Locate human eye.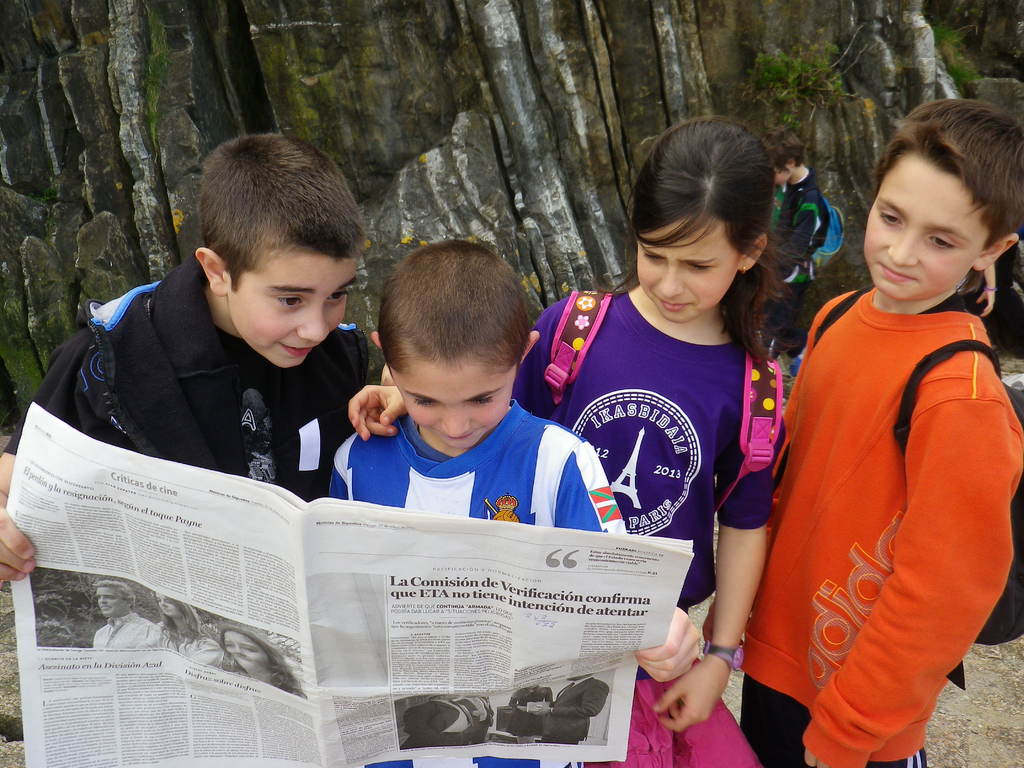
Bounding box: <box>325,285,350,305</box>.
